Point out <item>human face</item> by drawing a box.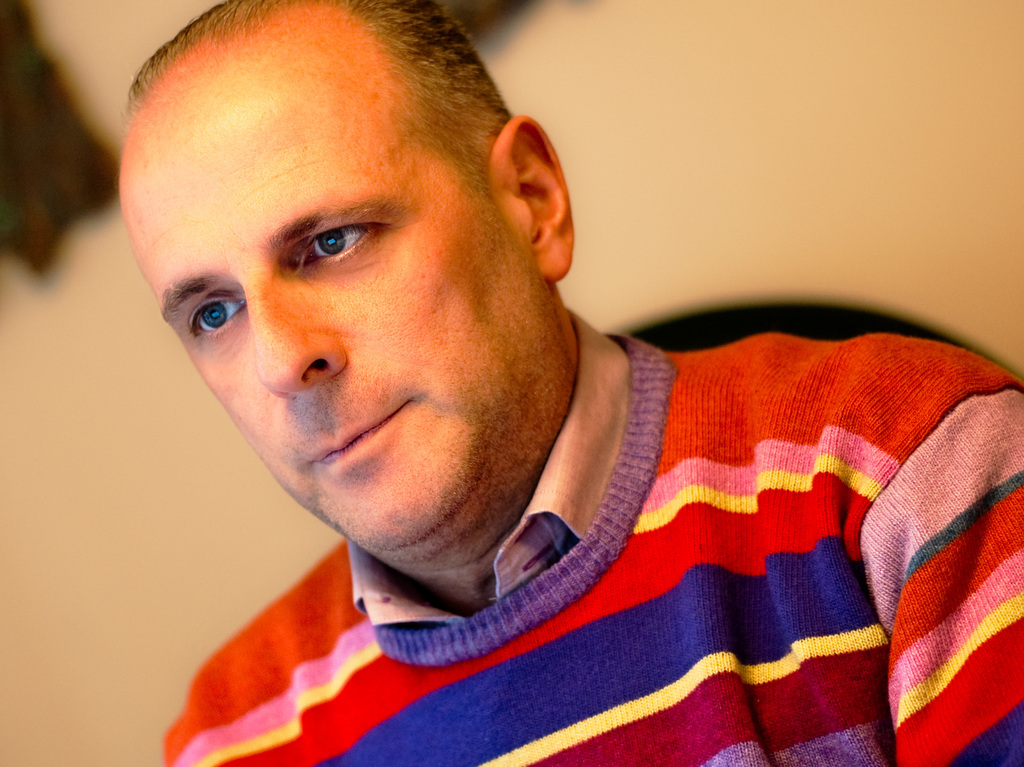
rect(116, 34, 572, 545).
